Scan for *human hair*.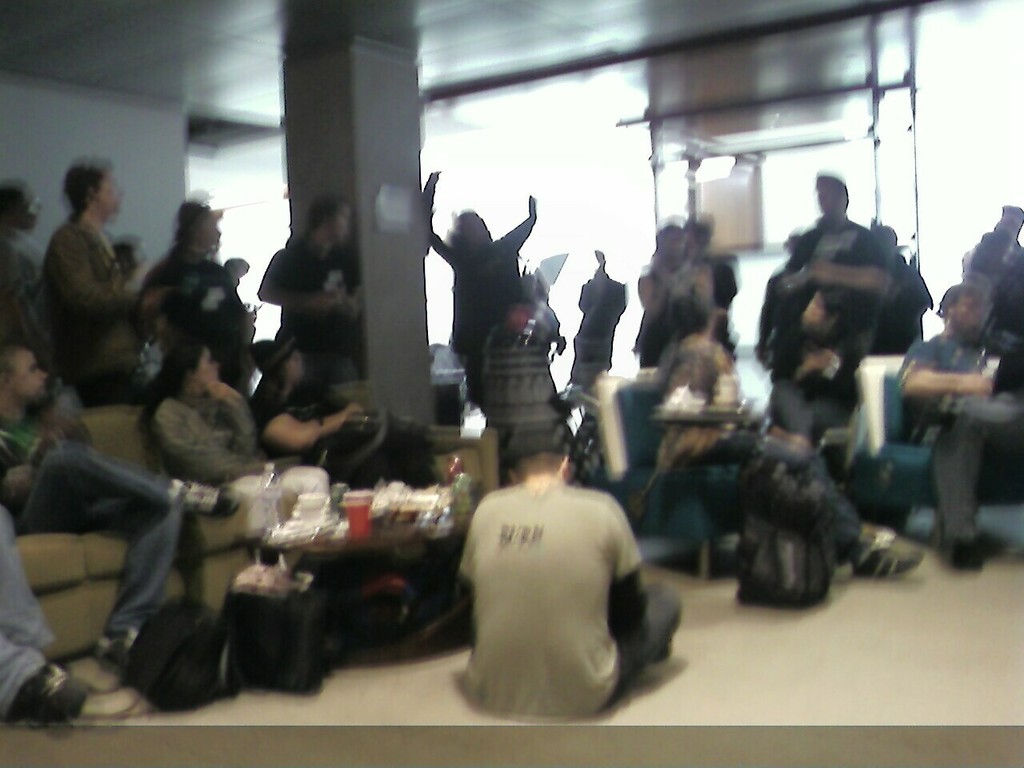
Scan result: box(0, 338, 24, 384).
